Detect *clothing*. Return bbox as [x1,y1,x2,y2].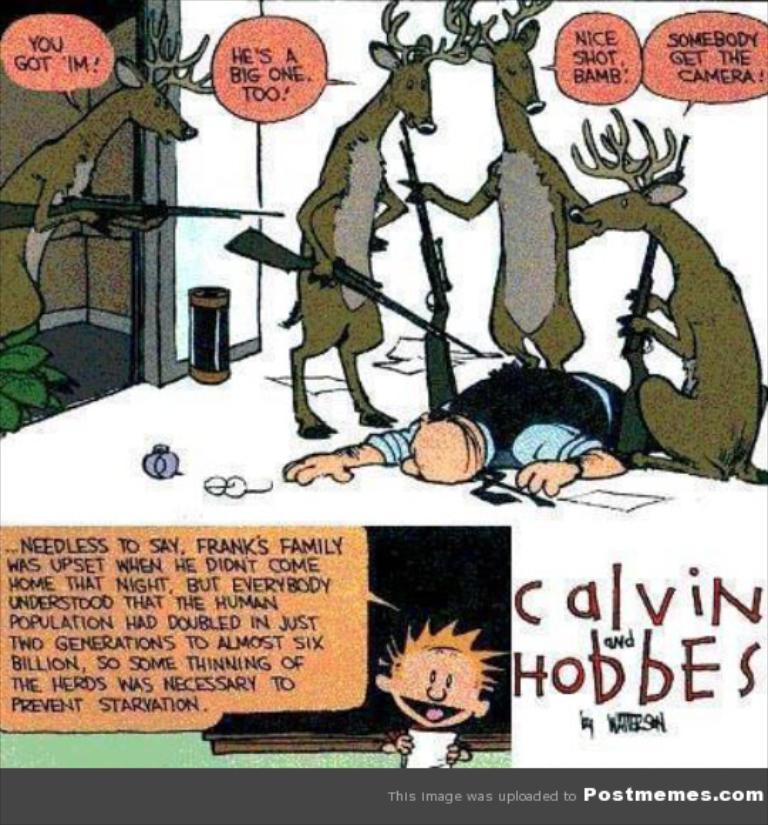
[363,370,624,467].
